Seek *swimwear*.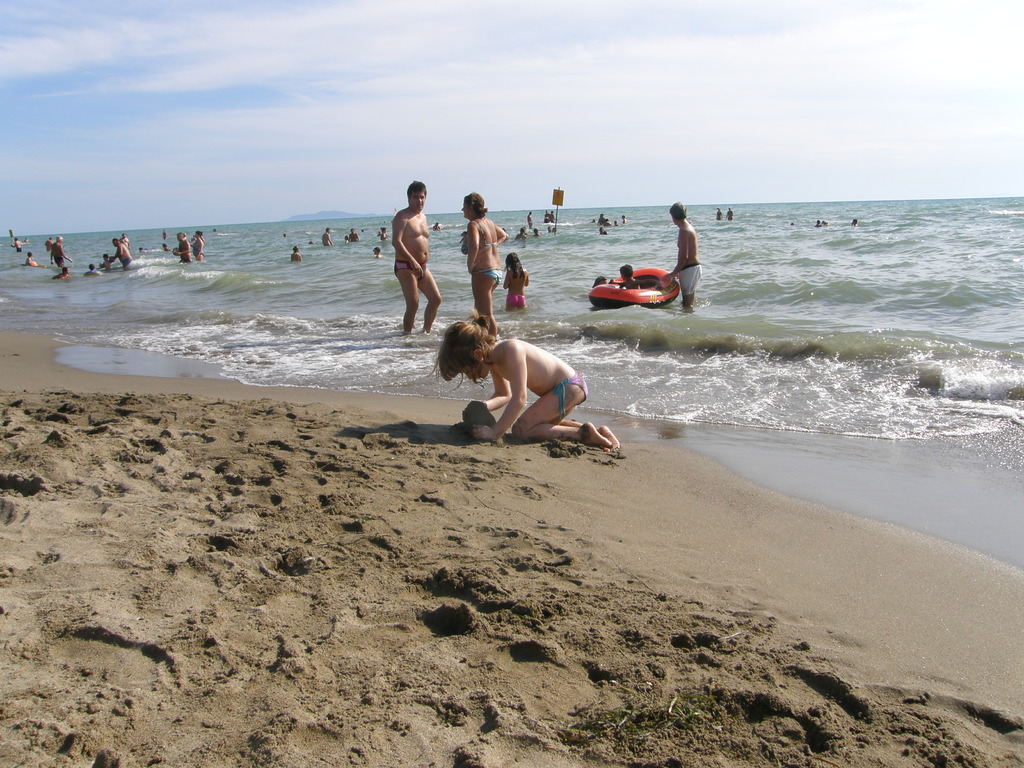
550 375 600 413.
